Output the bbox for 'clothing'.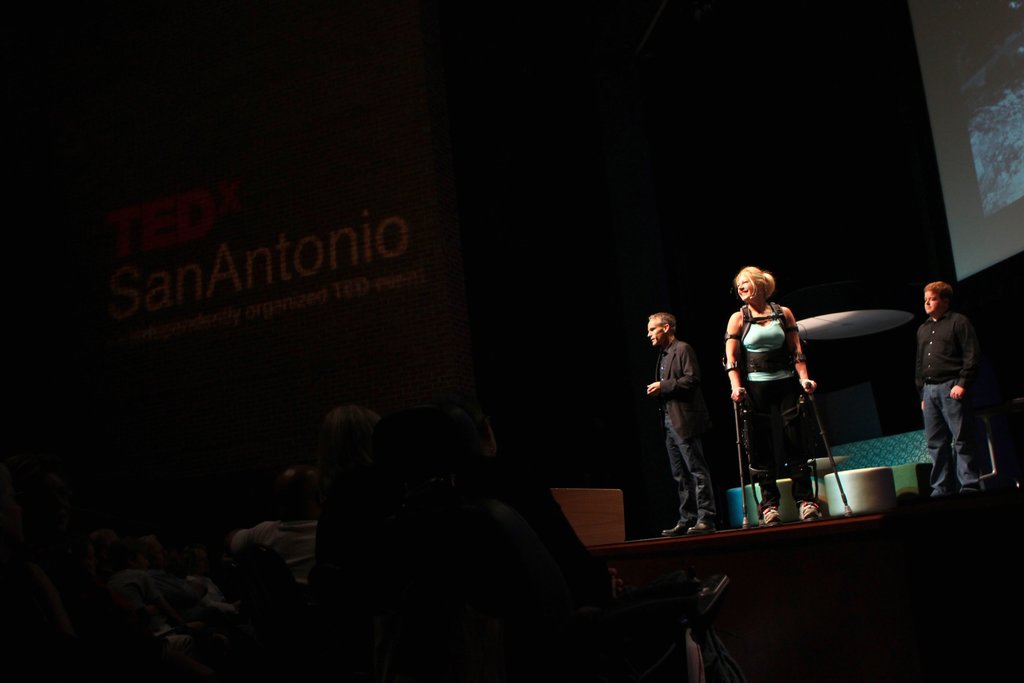
rect(228, 517, 317, 595).
